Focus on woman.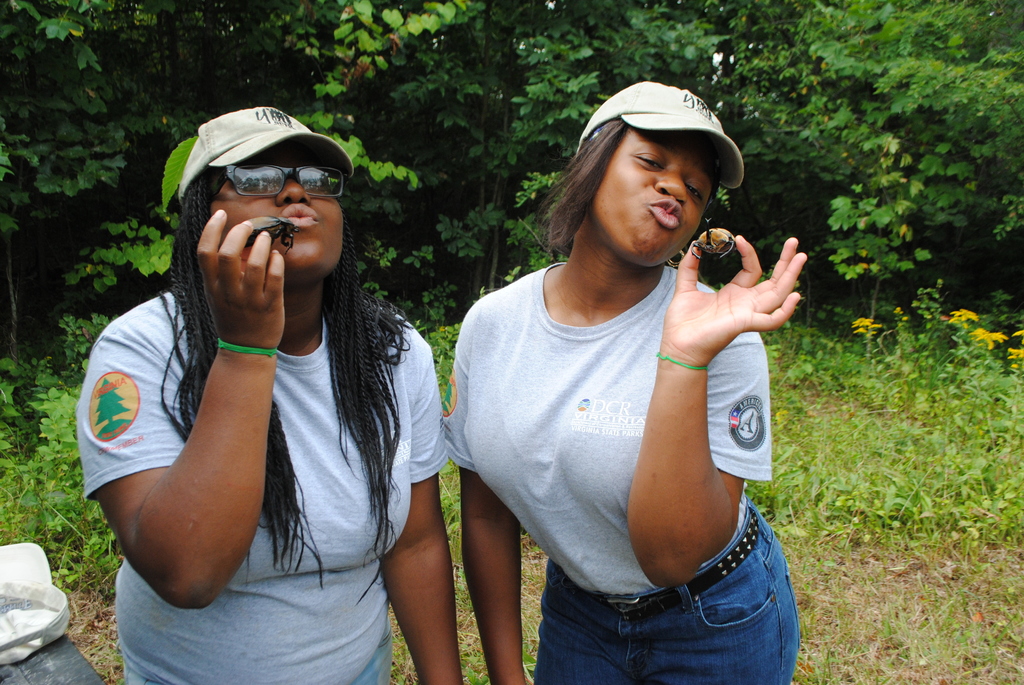
Focused at box=[71, 110, 477, 684].
